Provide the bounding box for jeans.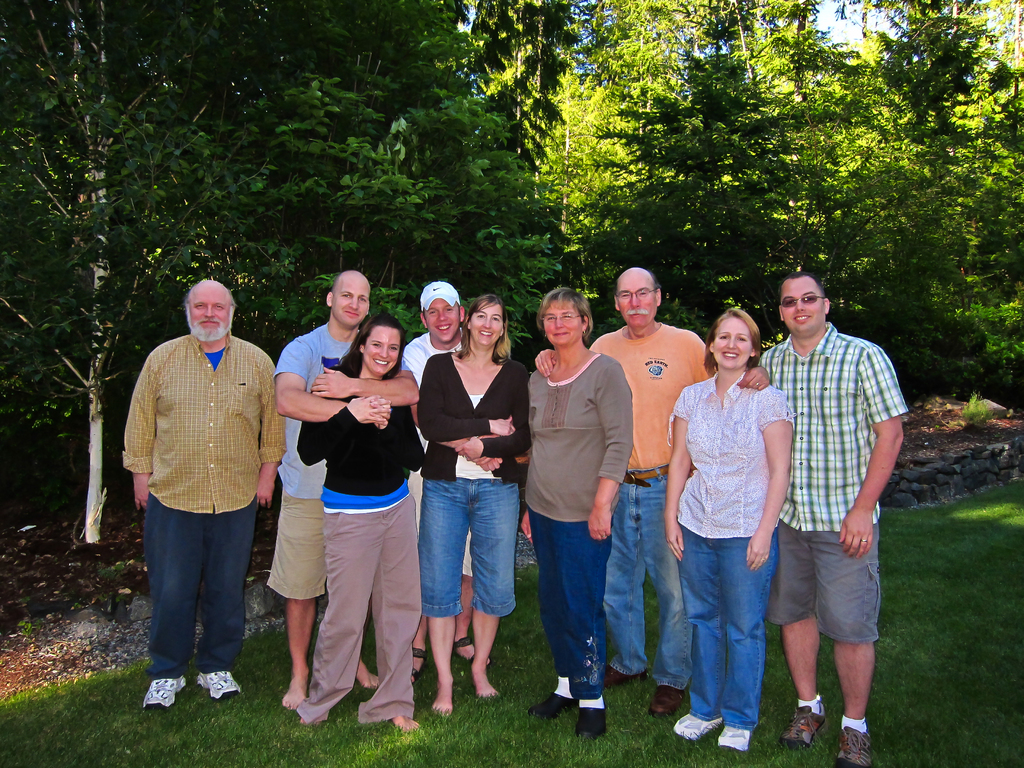
<region>417, 477, 522, 611</region>.
